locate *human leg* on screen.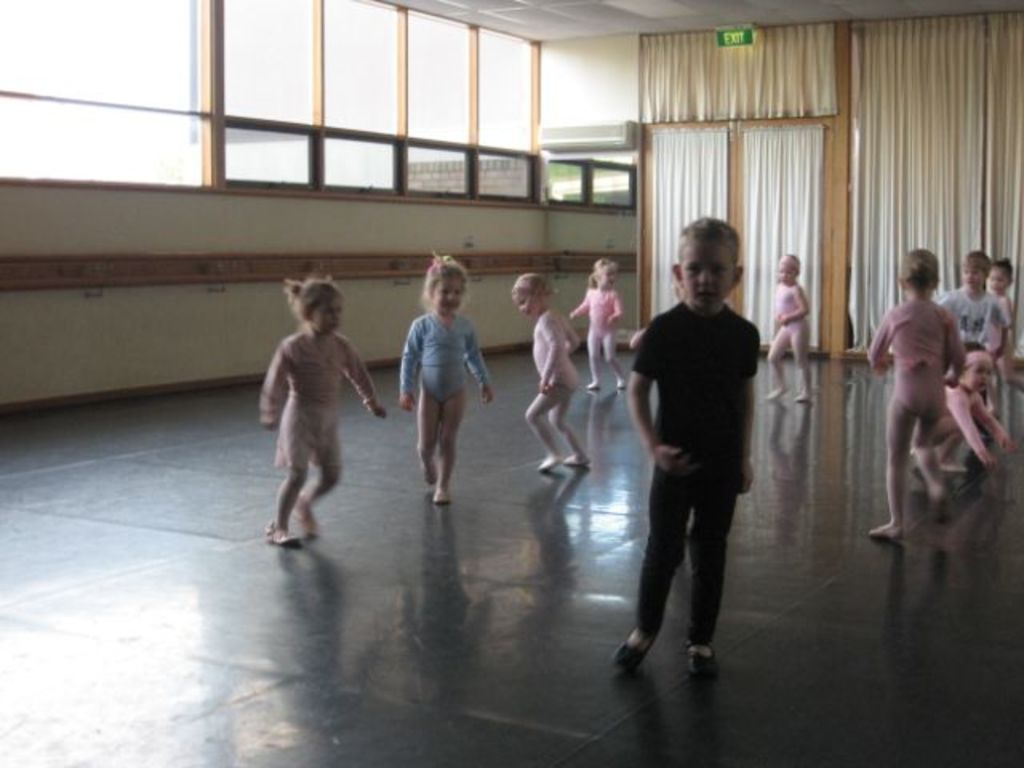
On screen at pyautogui.locateOnScreen(914, 387, 949, 512).
